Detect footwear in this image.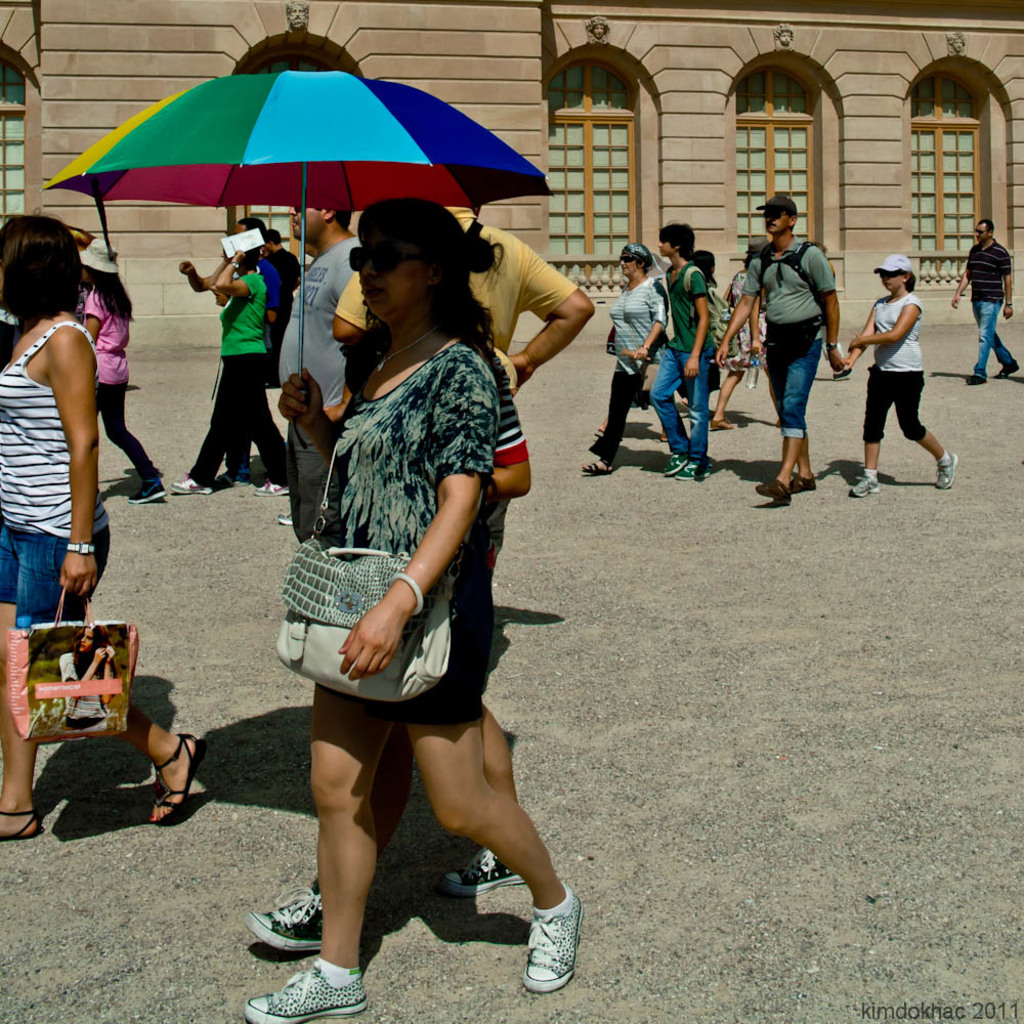
Detection: box=[965, 374, 981, 381].
